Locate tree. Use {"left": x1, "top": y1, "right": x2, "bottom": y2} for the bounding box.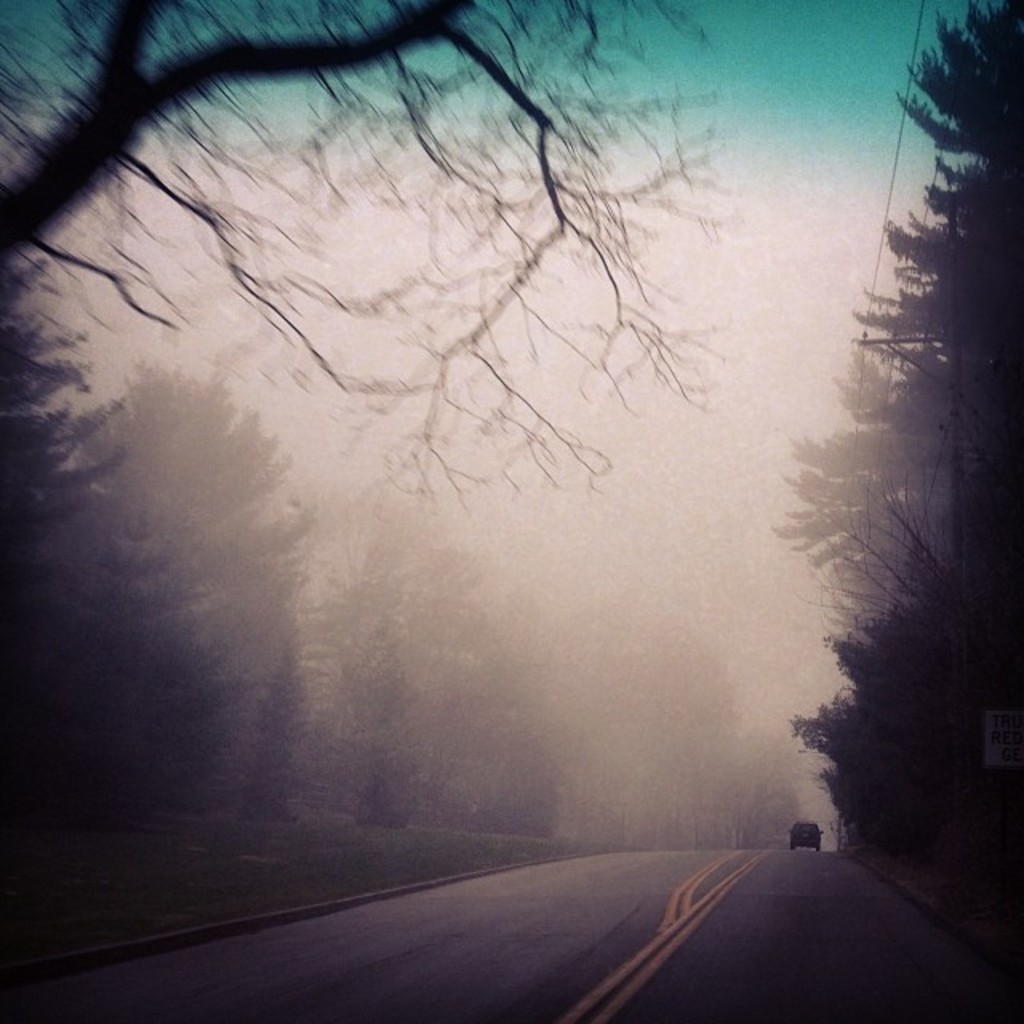
{"left": 69, "top": 378, "right": 309, "bottom": 706}.
